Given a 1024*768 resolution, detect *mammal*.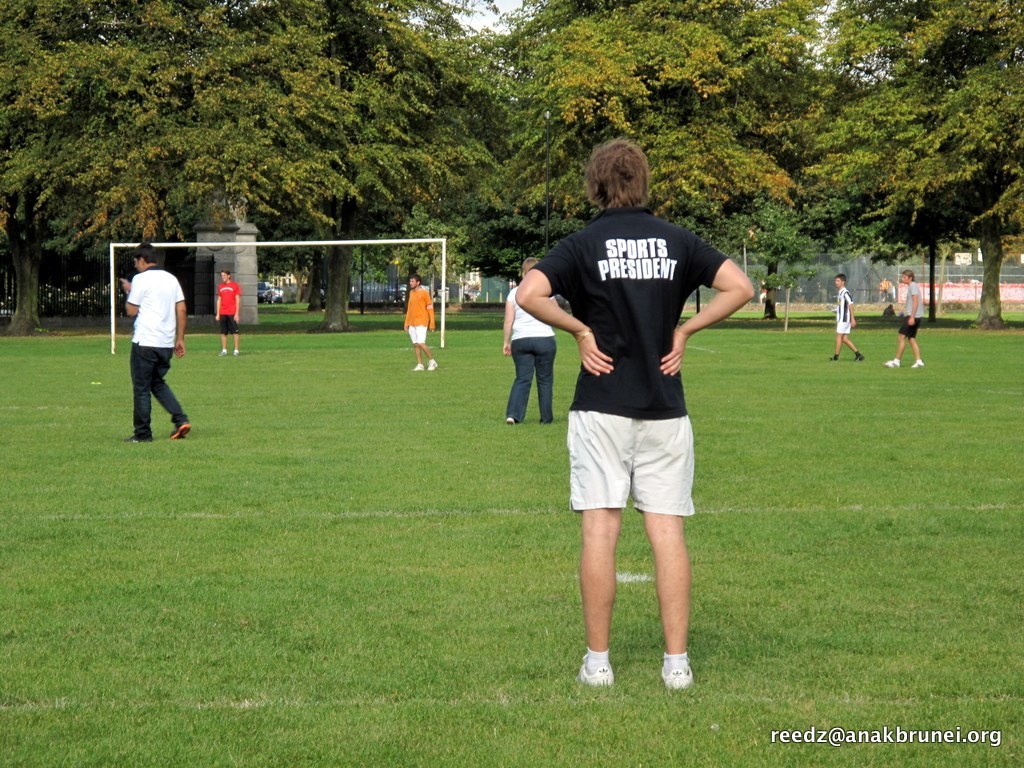
x1=827 y1=274 x2=863 y2=360.
